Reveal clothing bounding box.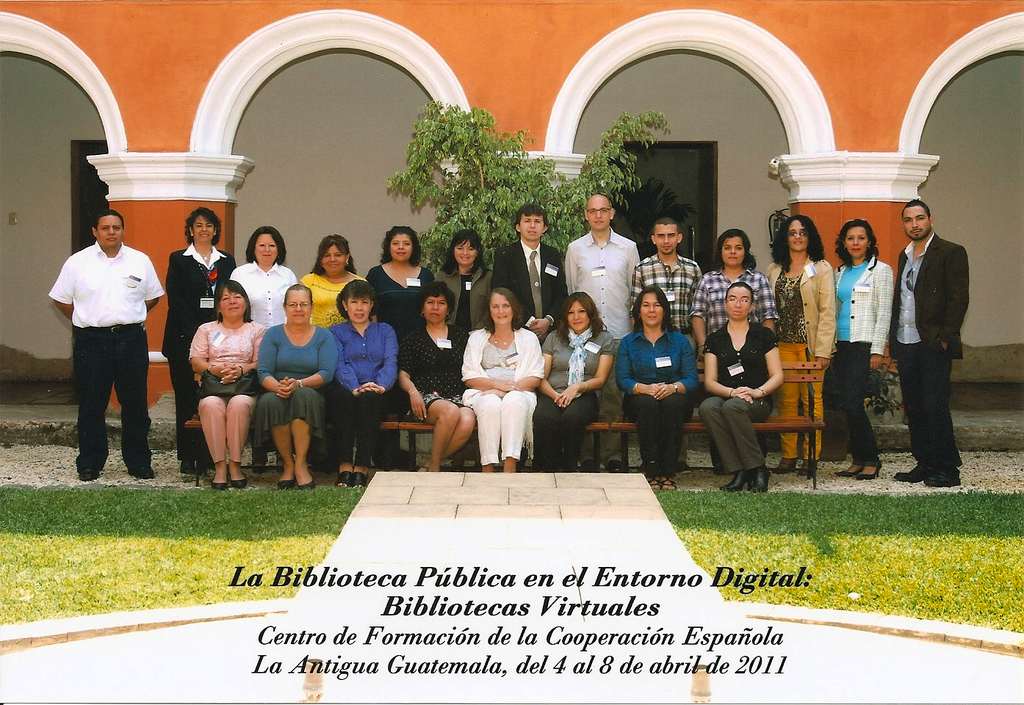
Revealed: bbox(768, 259, 837, 463).
